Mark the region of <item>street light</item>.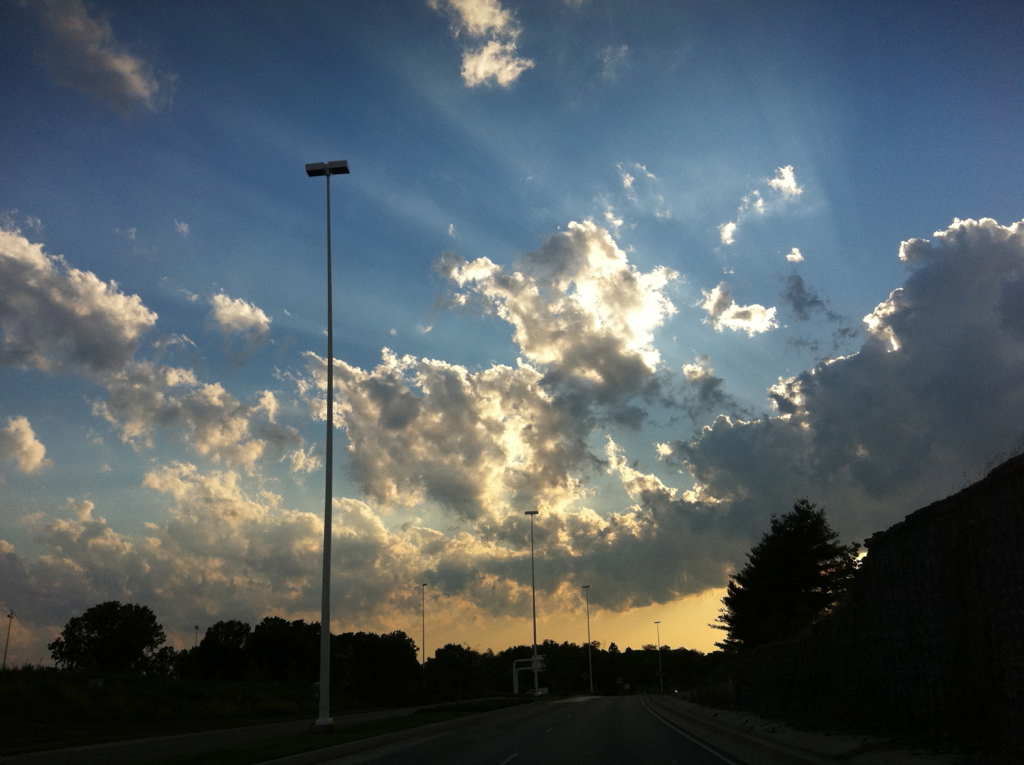
Region: 305:154:355:738.
